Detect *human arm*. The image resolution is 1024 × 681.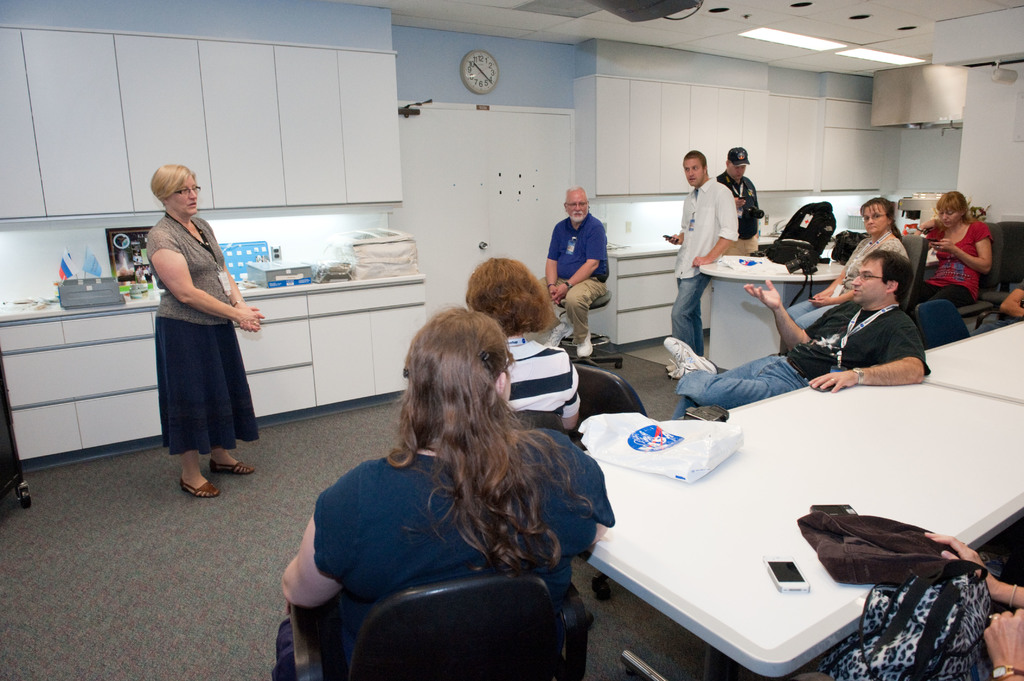
[x1=806, y1=250, x2=910, y2=308].
